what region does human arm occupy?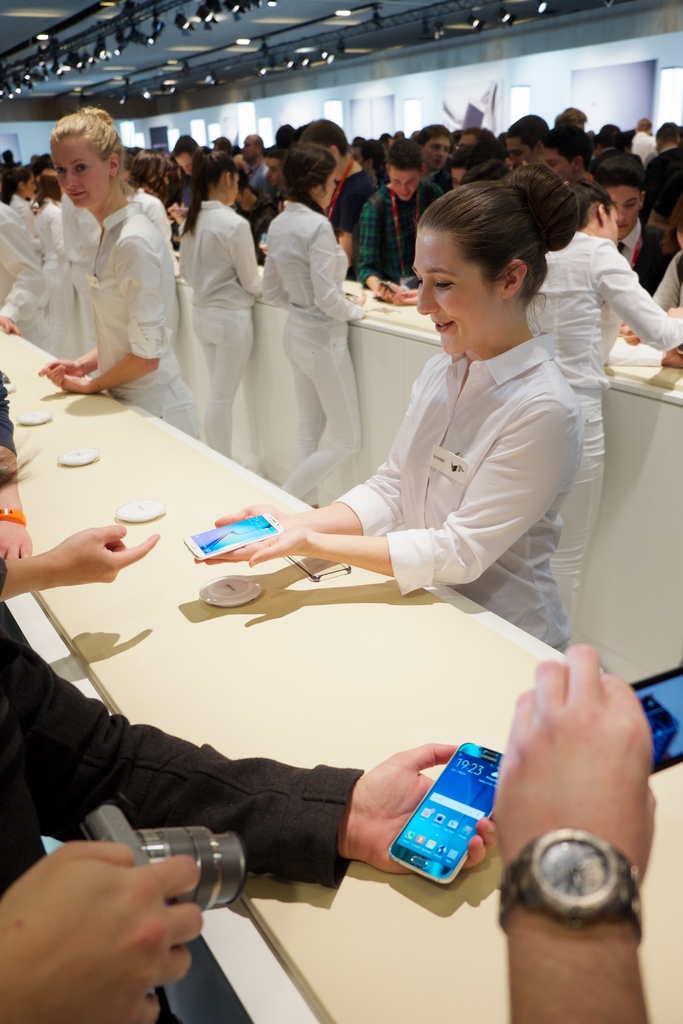
[31,246,117,390].
